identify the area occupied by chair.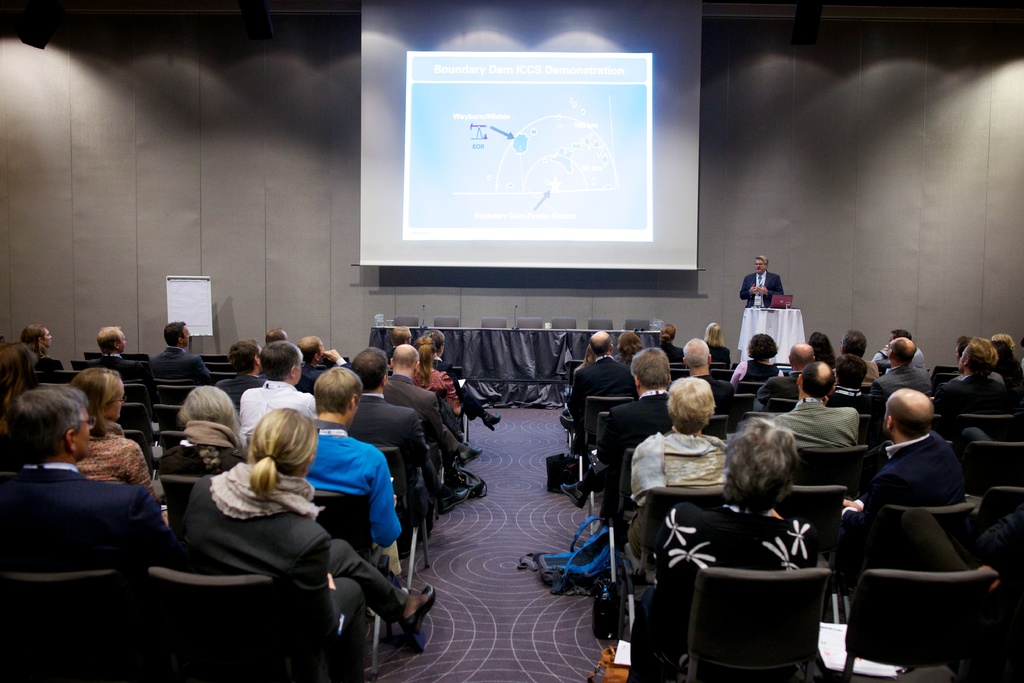
Area: bbox=[671, 562, 830, 682].
